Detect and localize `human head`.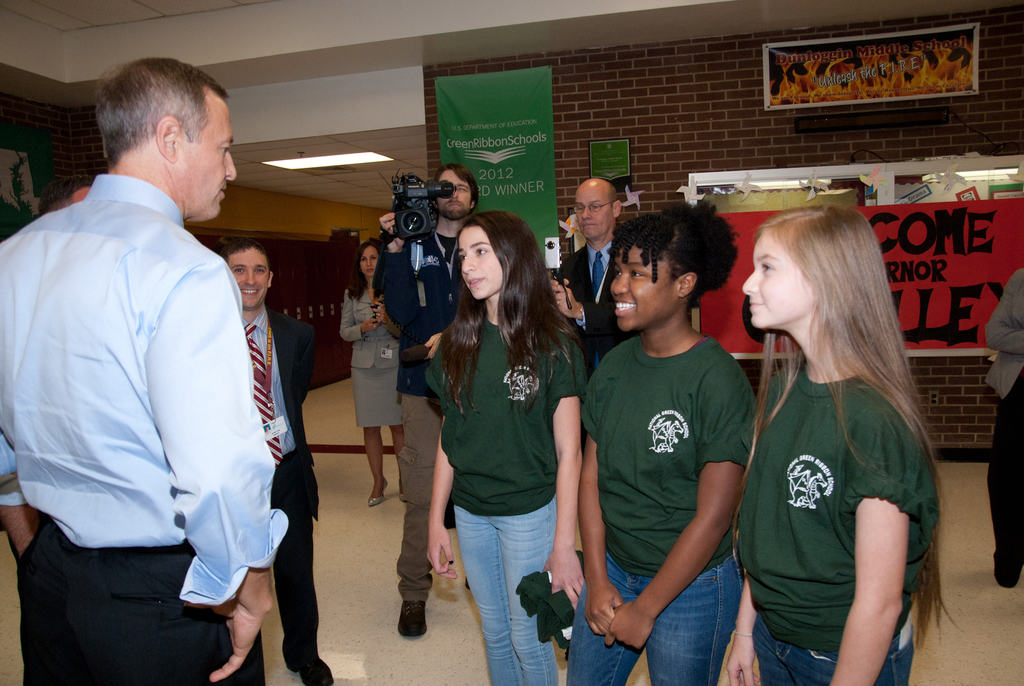
Localized at select_region(83, 57, 243, 209).
